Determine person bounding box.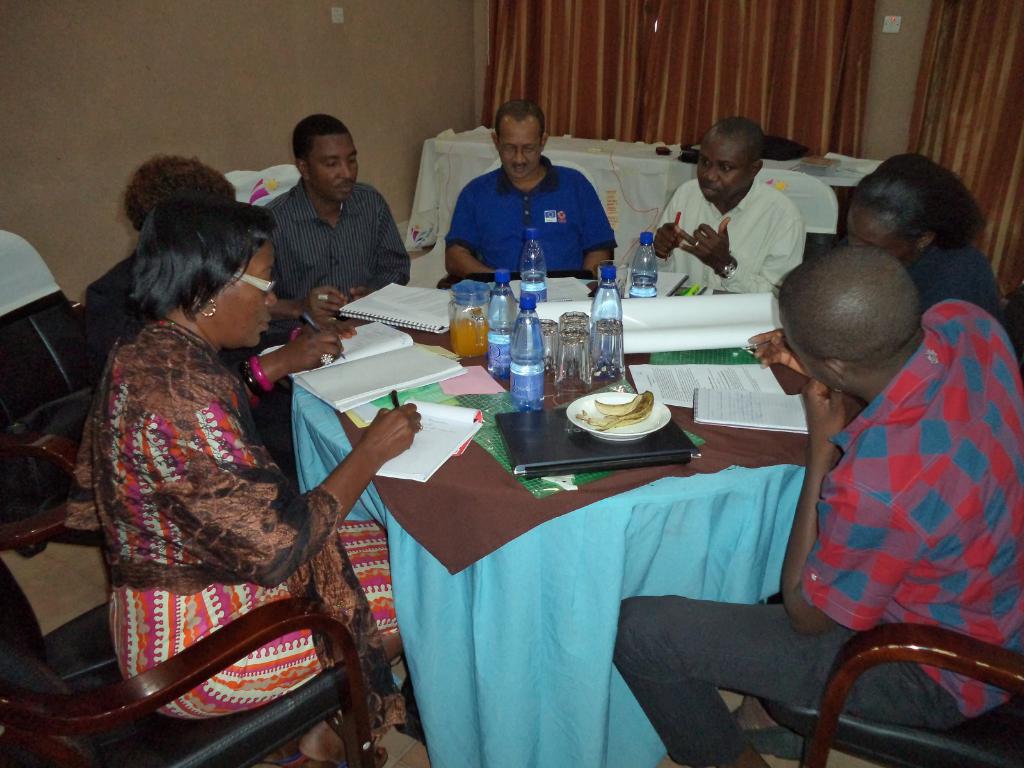
Determined: <region>259, 114, 409, 344</region>.
